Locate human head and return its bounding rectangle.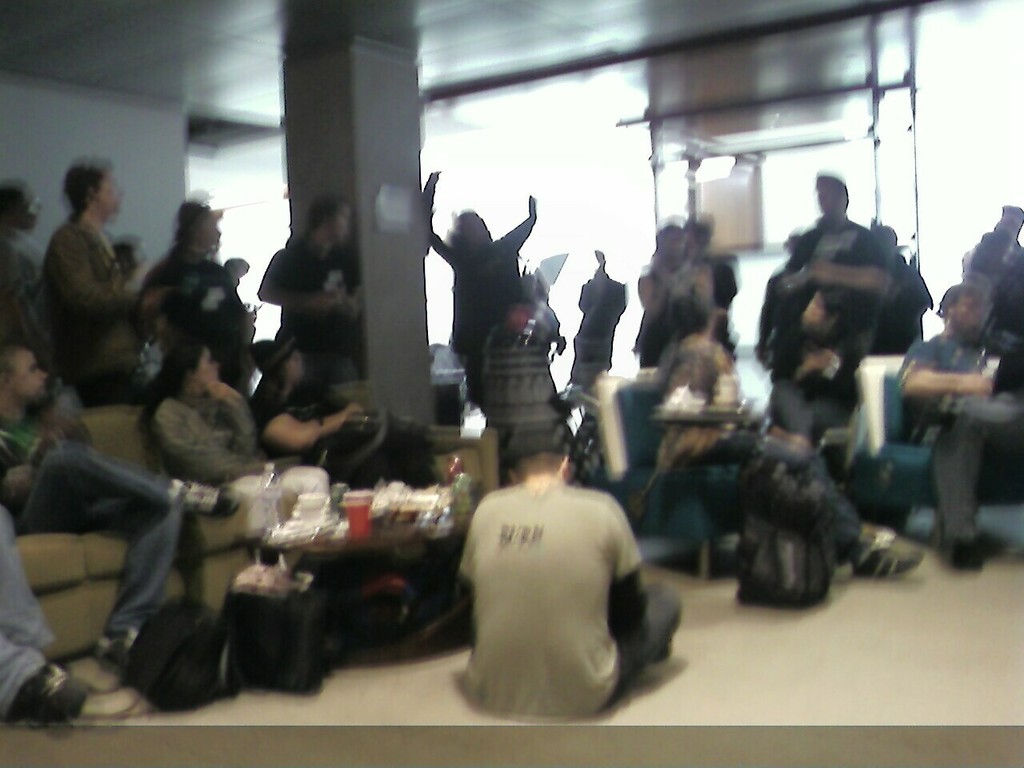
173 197 223 250.
